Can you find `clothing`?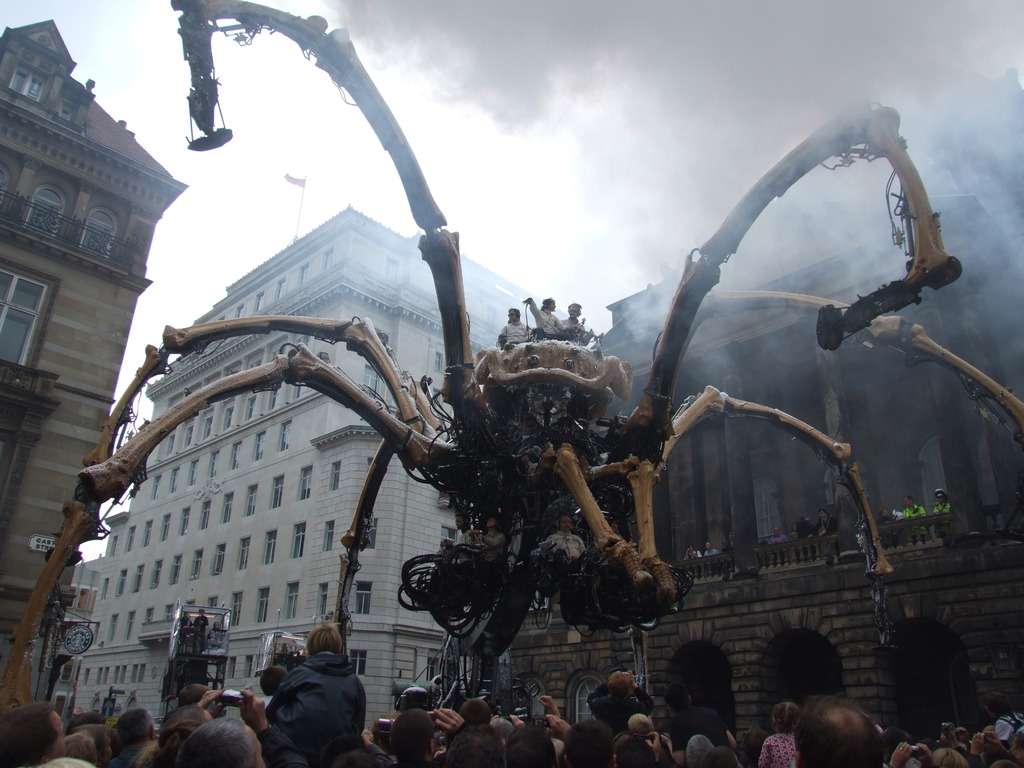
Yes, bounding box: Rect(770, 539, 790, 550).
